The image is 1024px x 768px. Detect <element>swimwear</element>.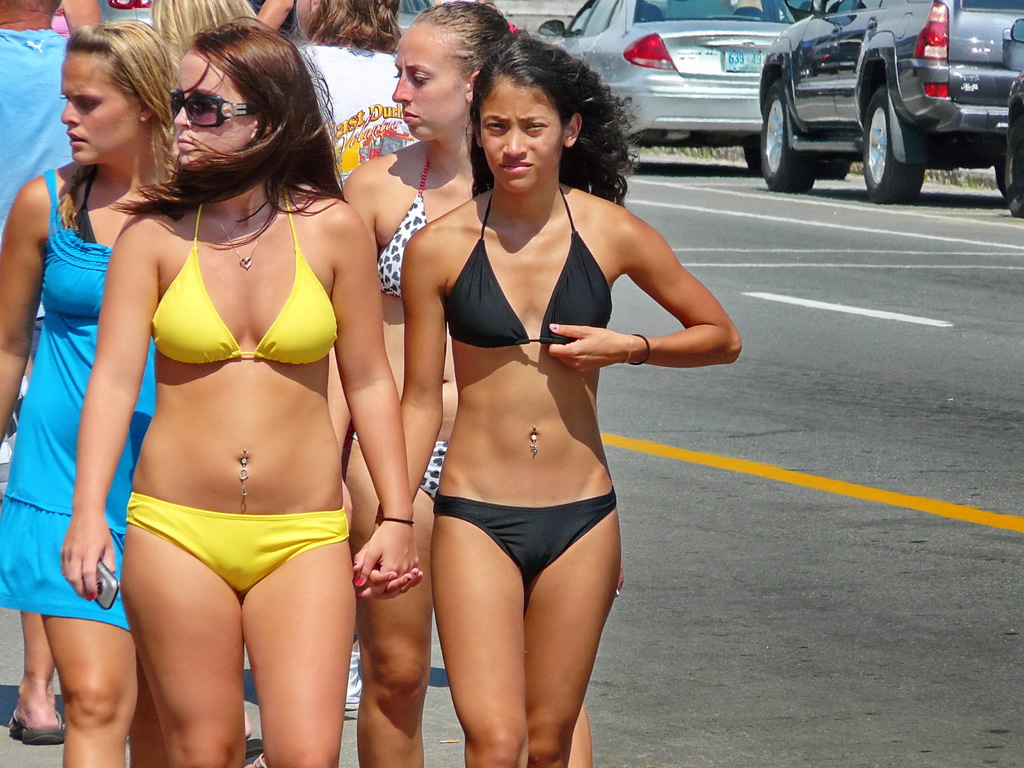
Detection: select_region(349, 436, 456, 494).
